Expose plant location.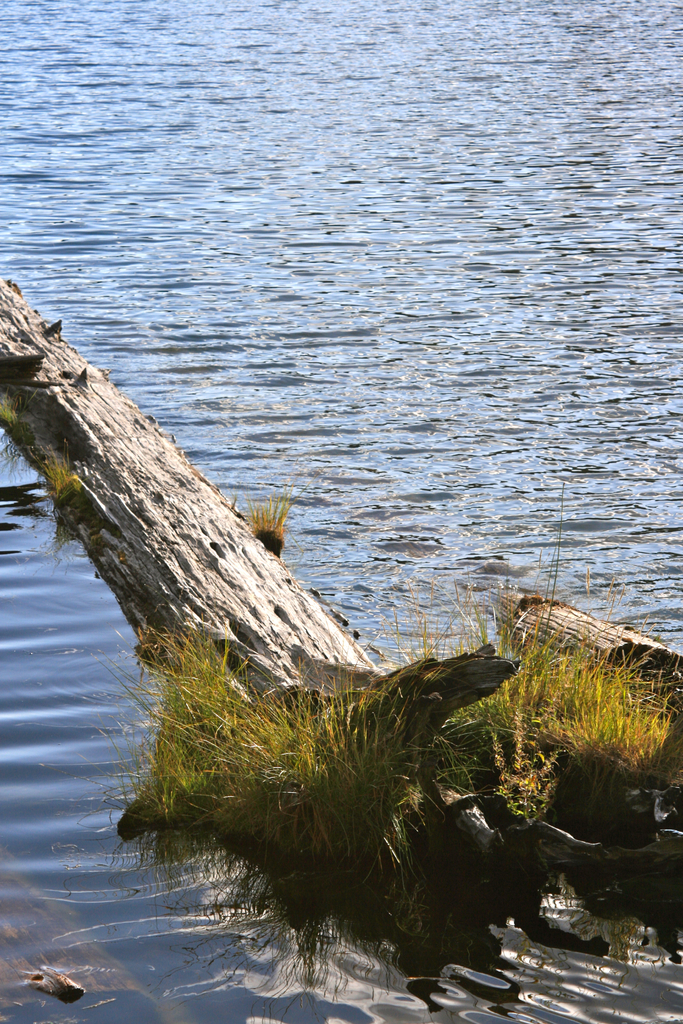
Exposed at <region>240, 479, 299, 561</region>.
